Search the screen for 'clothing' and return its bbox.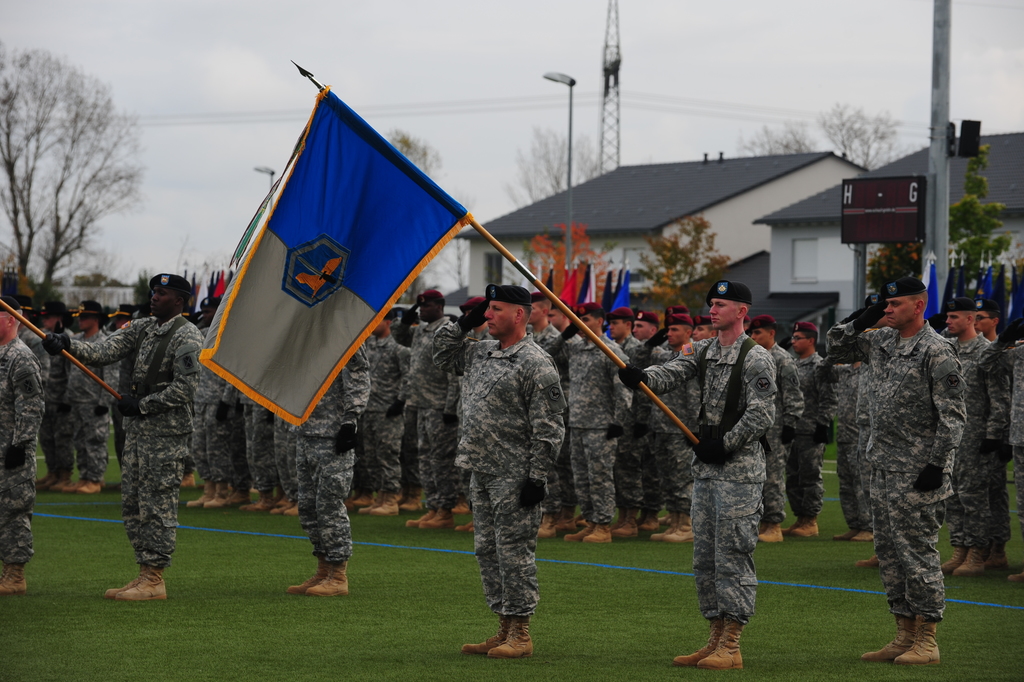
Found: bbox=(60, 328, 115, 483).
